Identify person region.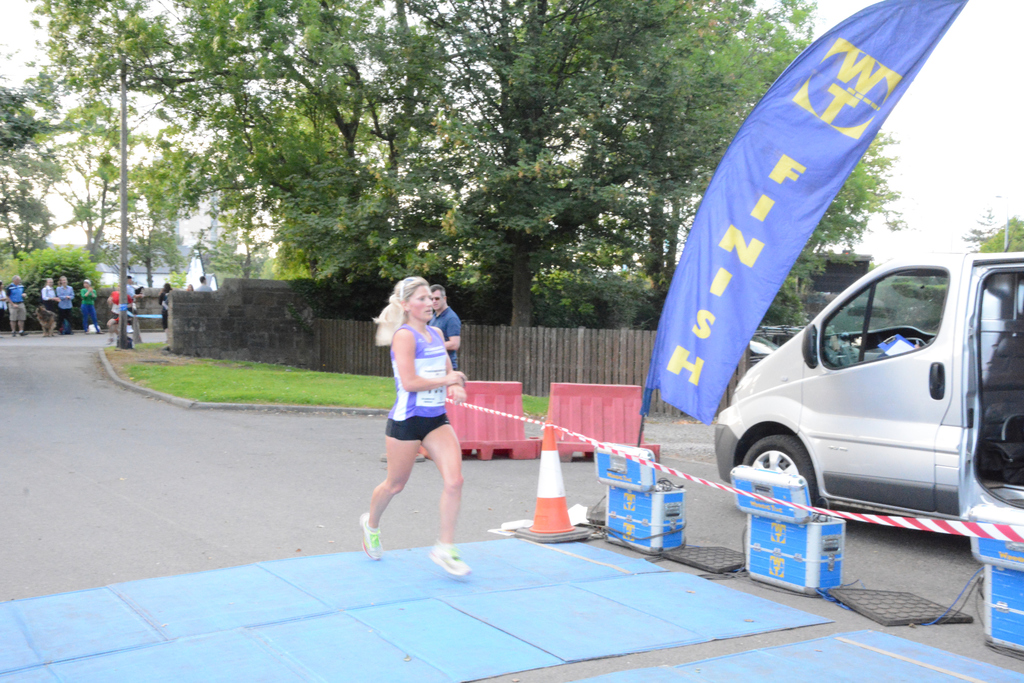
Region: 42, 274, 60, 335.
